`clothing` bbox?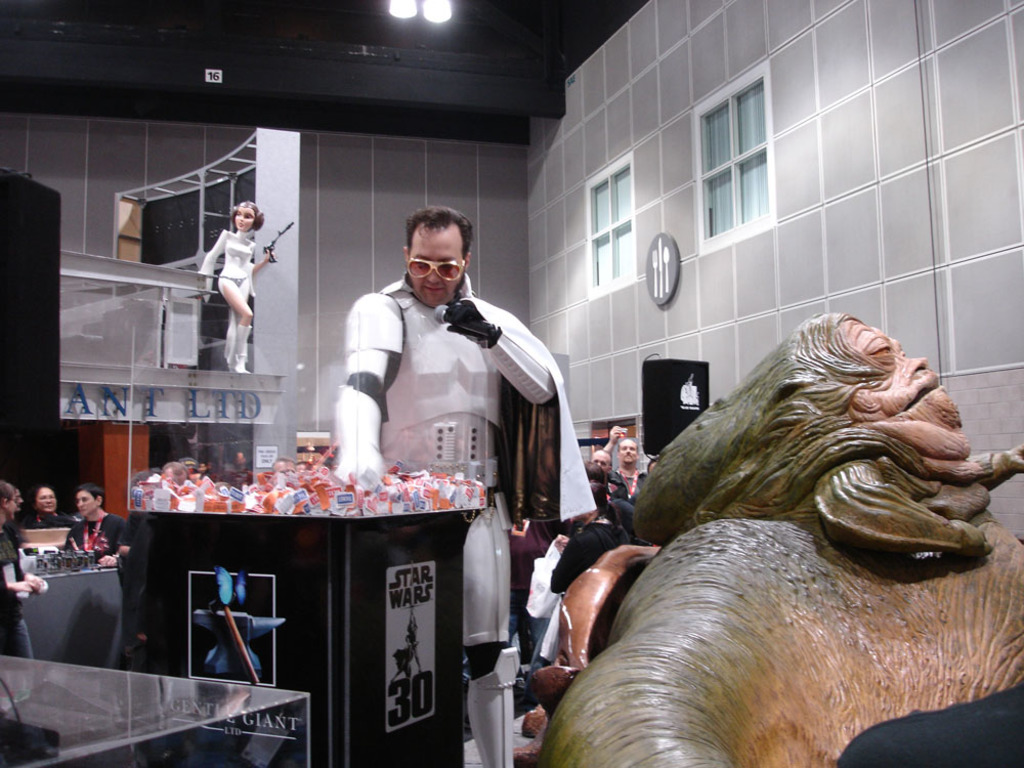
(324,275,592,766)
